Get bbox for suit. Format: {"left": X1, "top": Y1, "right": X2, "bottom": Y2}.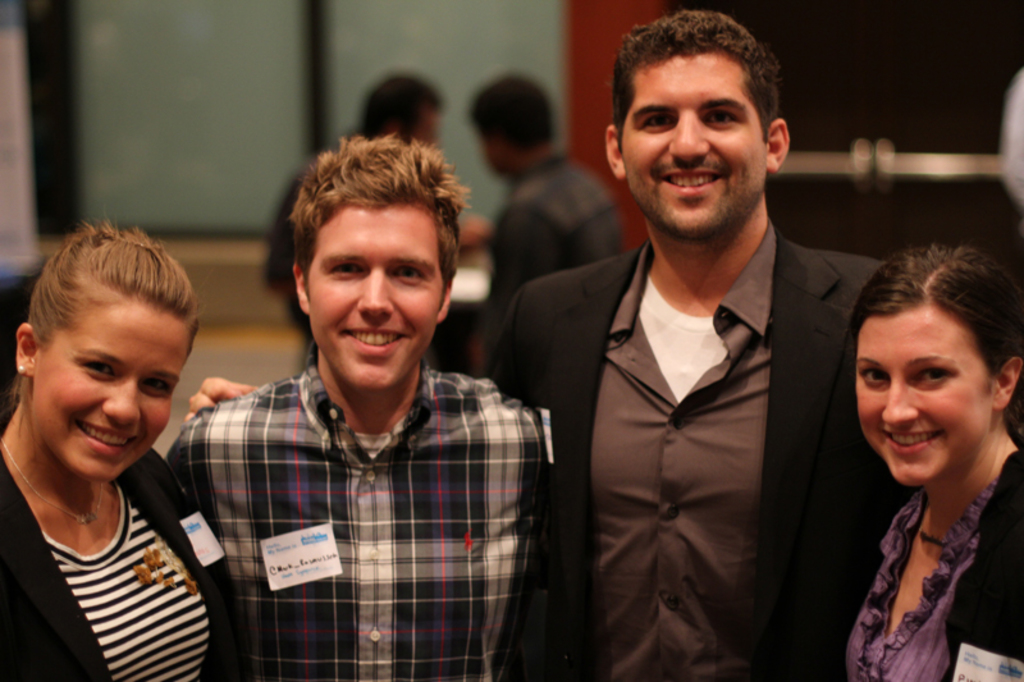
{"left": 530, "top": 131, "right": 882, "bottom": 681}.
